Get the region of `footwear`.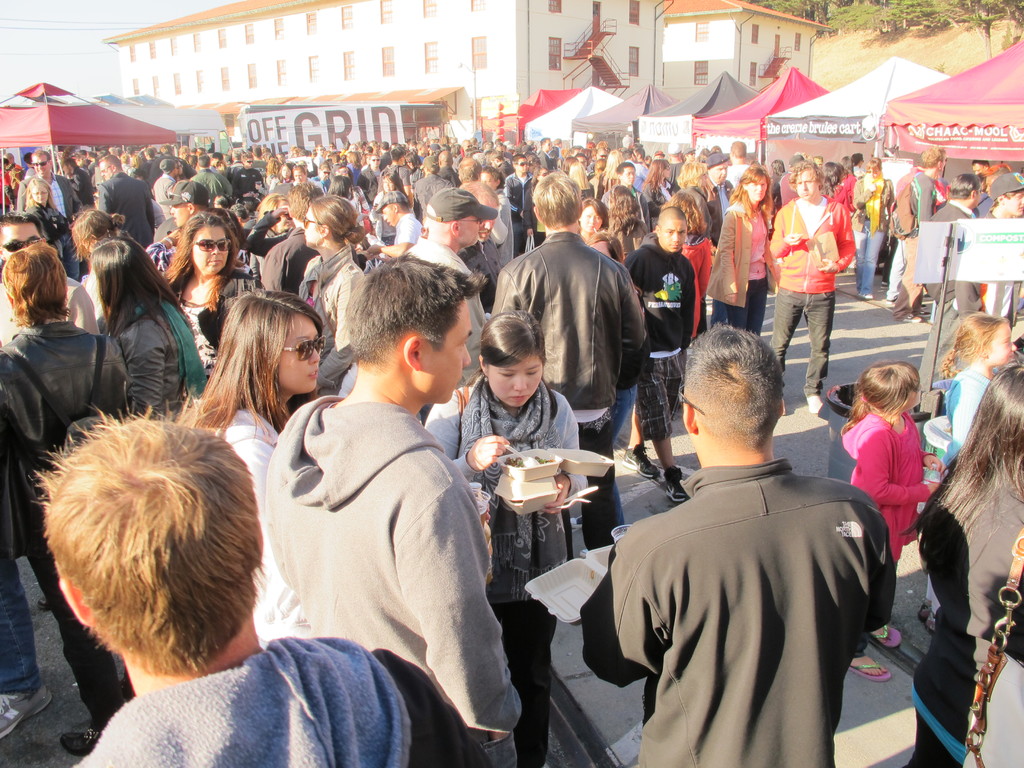
620/441/663/481.
